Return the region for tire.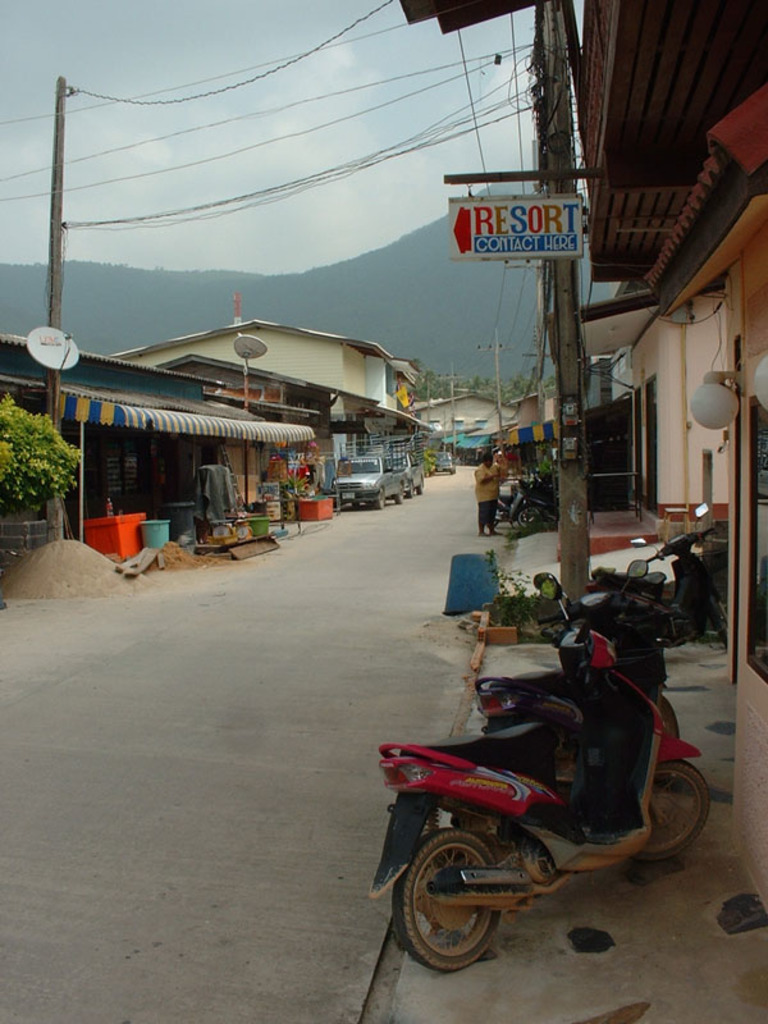
486 506 499 529.
